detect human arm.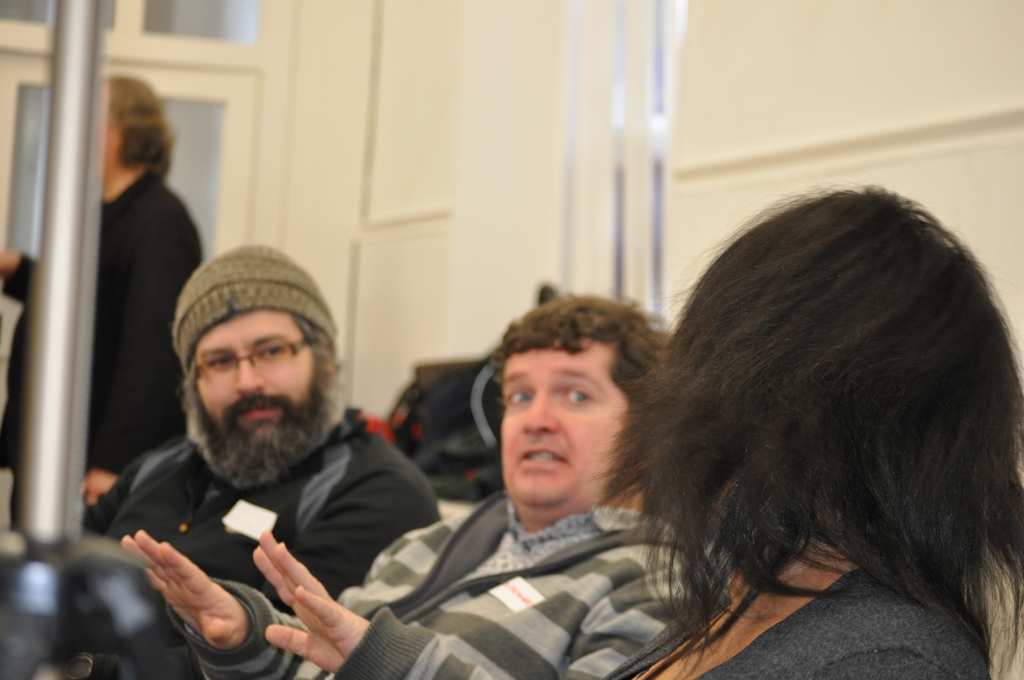
Detected at box=[264, 522, 680, 679].
